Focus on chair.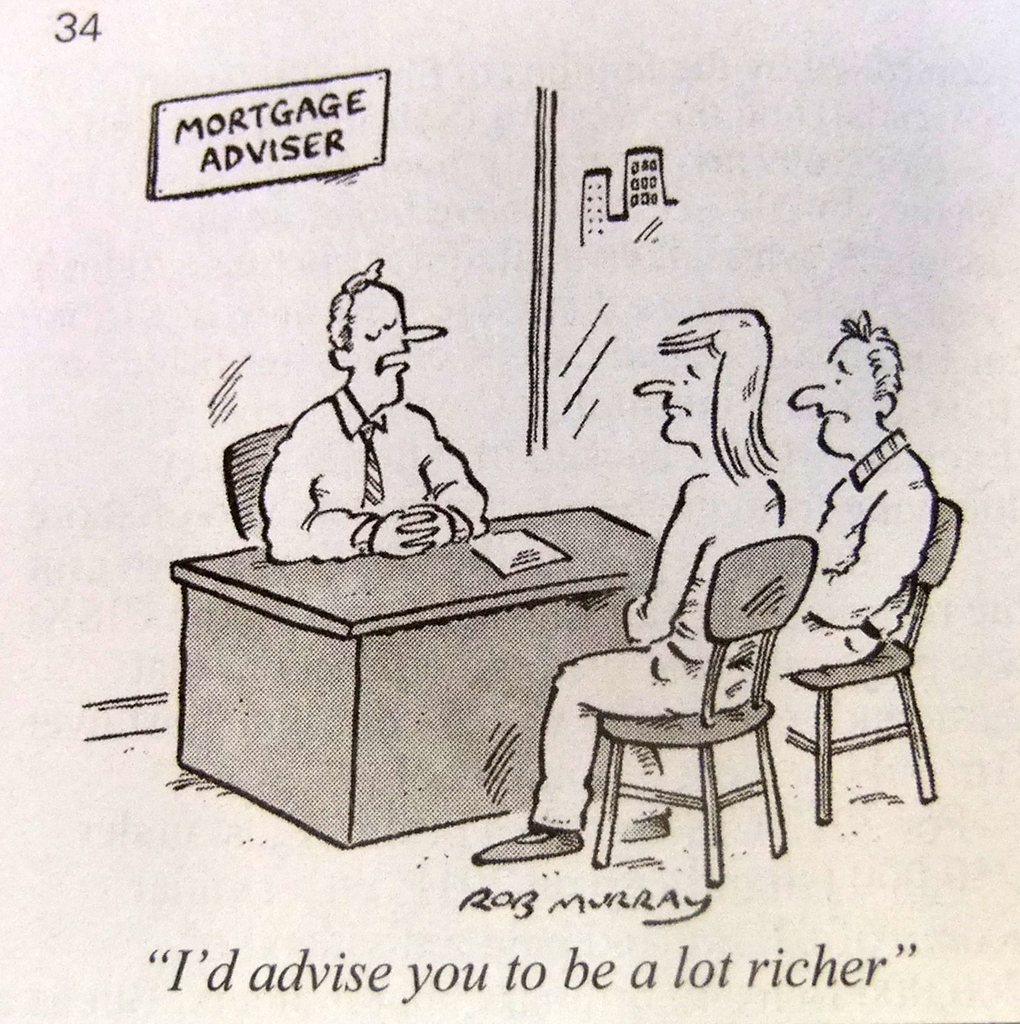
Focused at <box>556,548,810,884</box>.
